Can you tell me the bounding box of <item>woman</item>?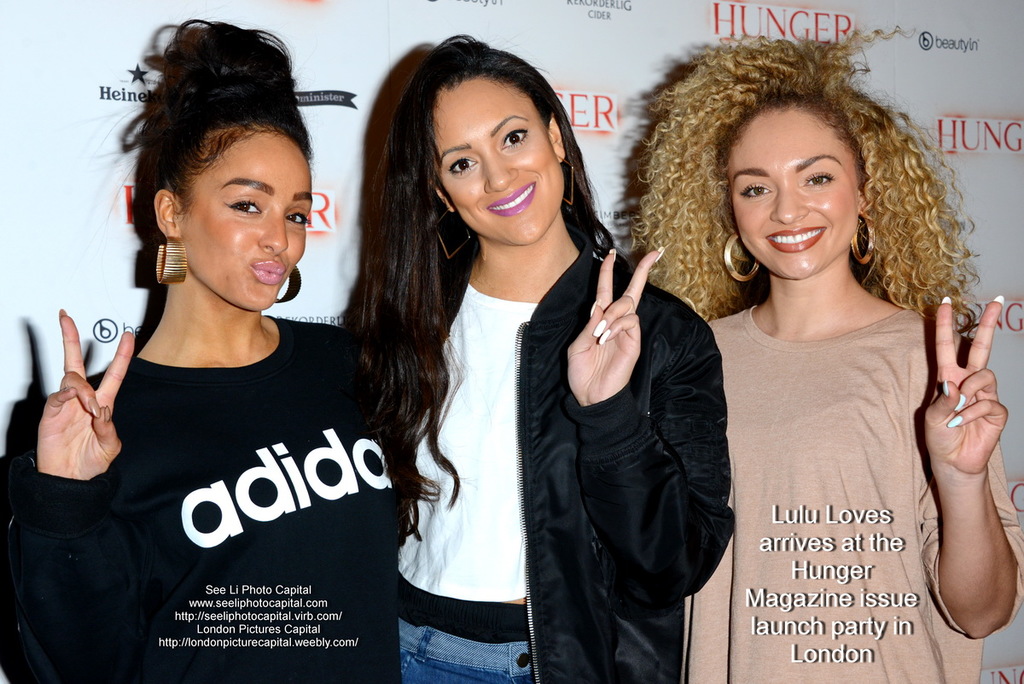
box=[347, 35, 738, 683].
